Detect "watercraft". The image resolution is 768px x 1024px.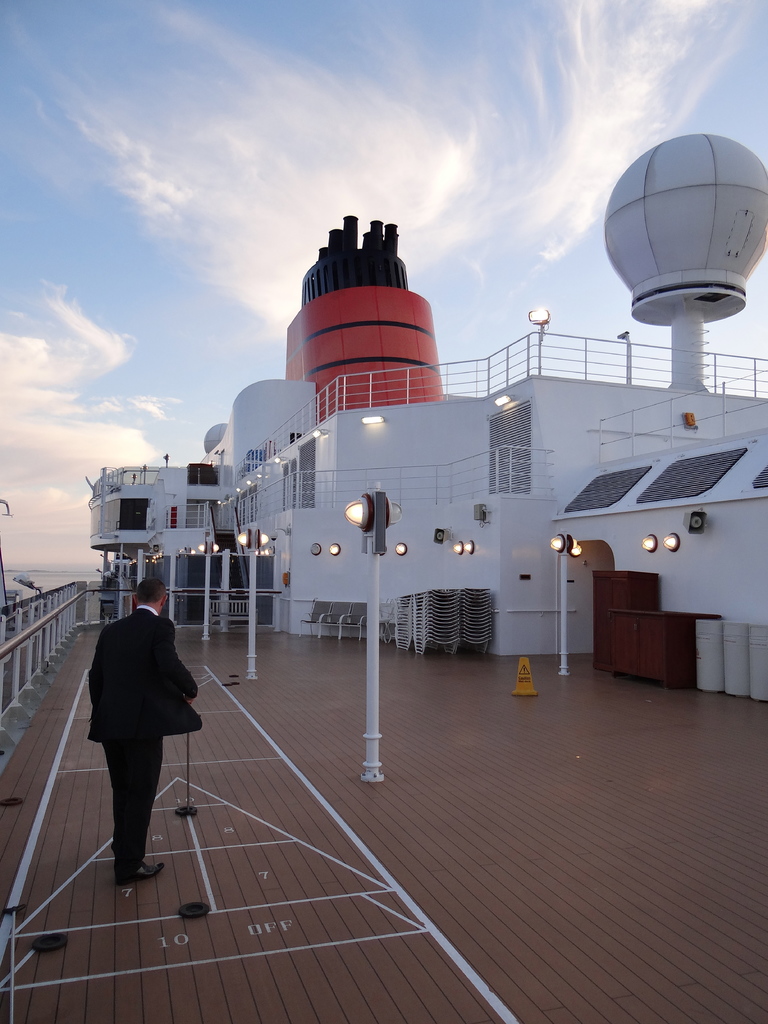
x1=0, y1=214, x2=767, y2=1016.
